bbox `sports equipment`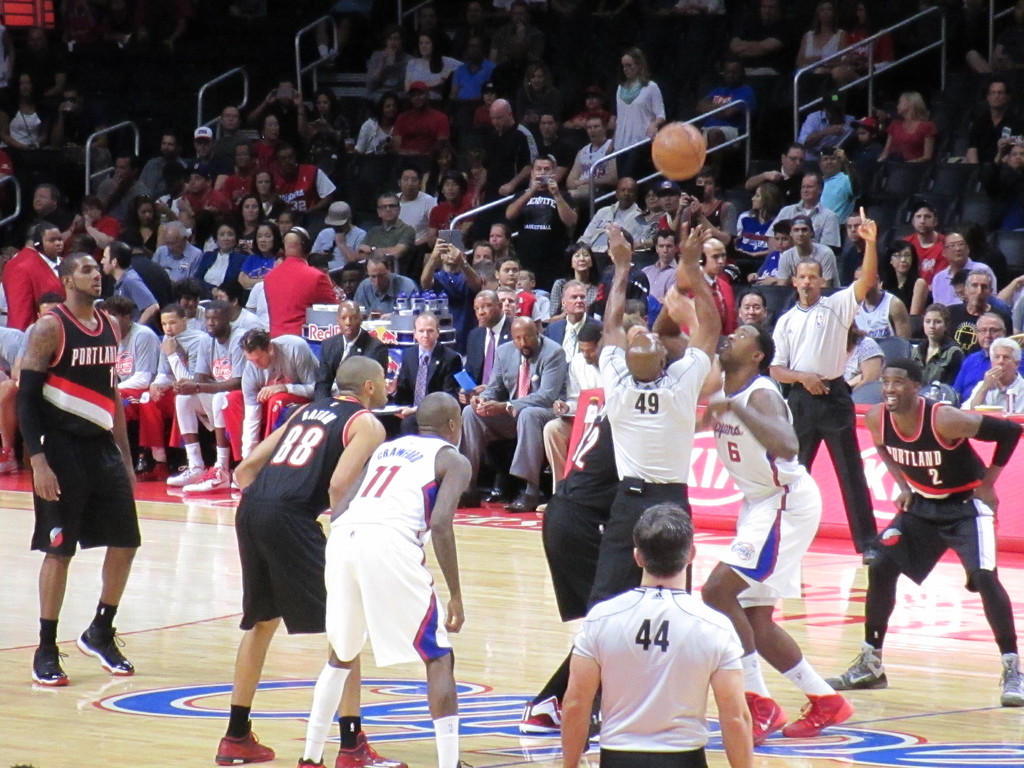
218 732 277 765
